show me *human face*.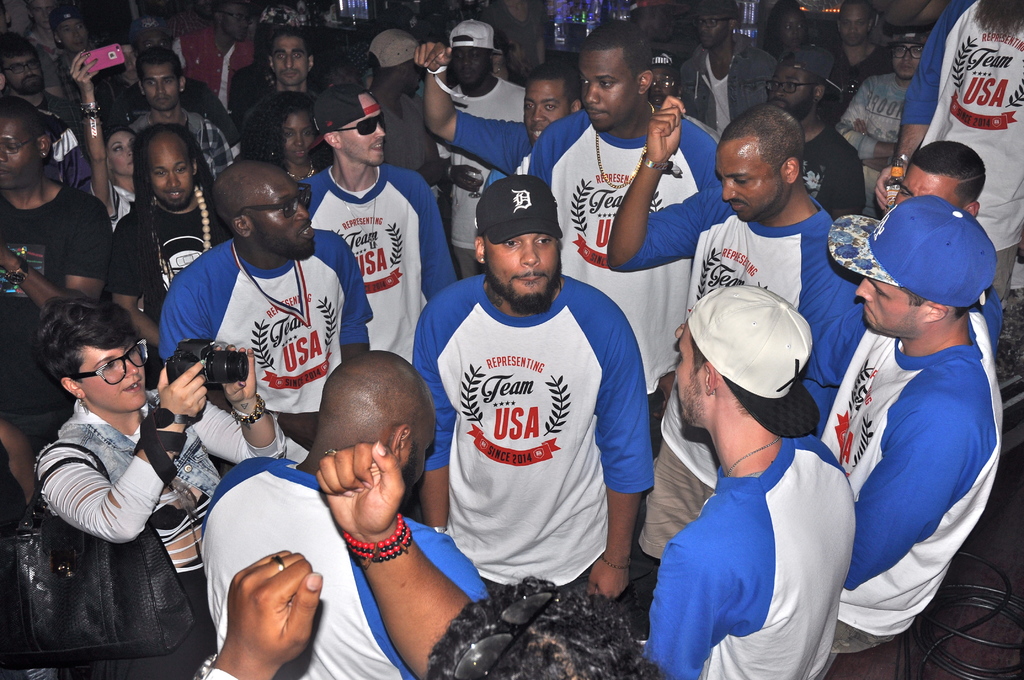
*human face* is here: select_region(838, 4, 865, 45).
